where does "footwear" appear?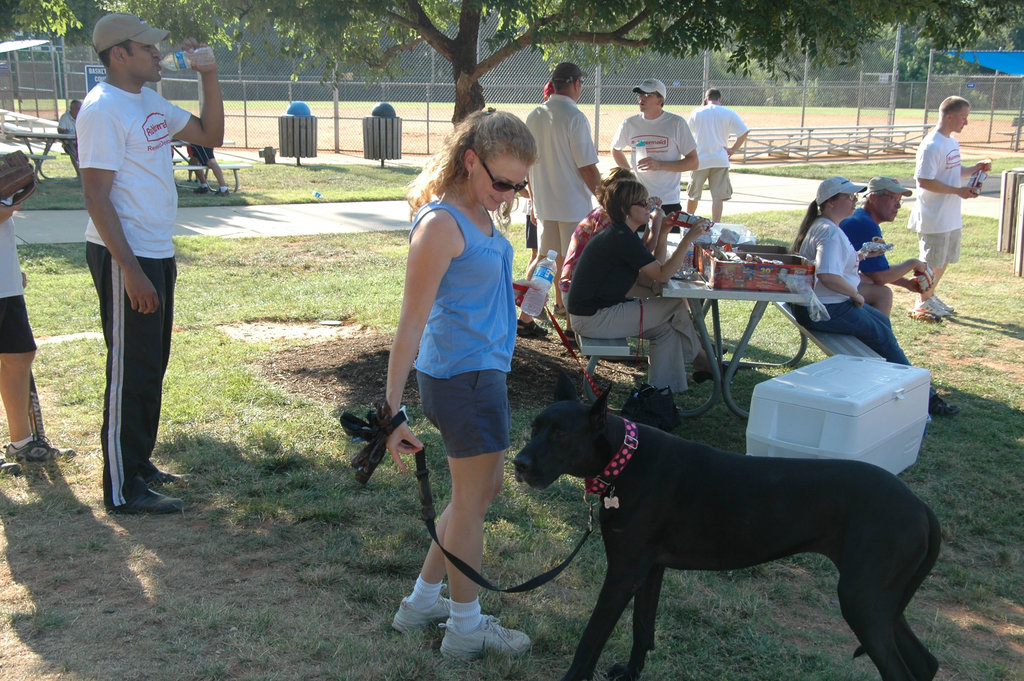
Appears at 554 302 568 318.
